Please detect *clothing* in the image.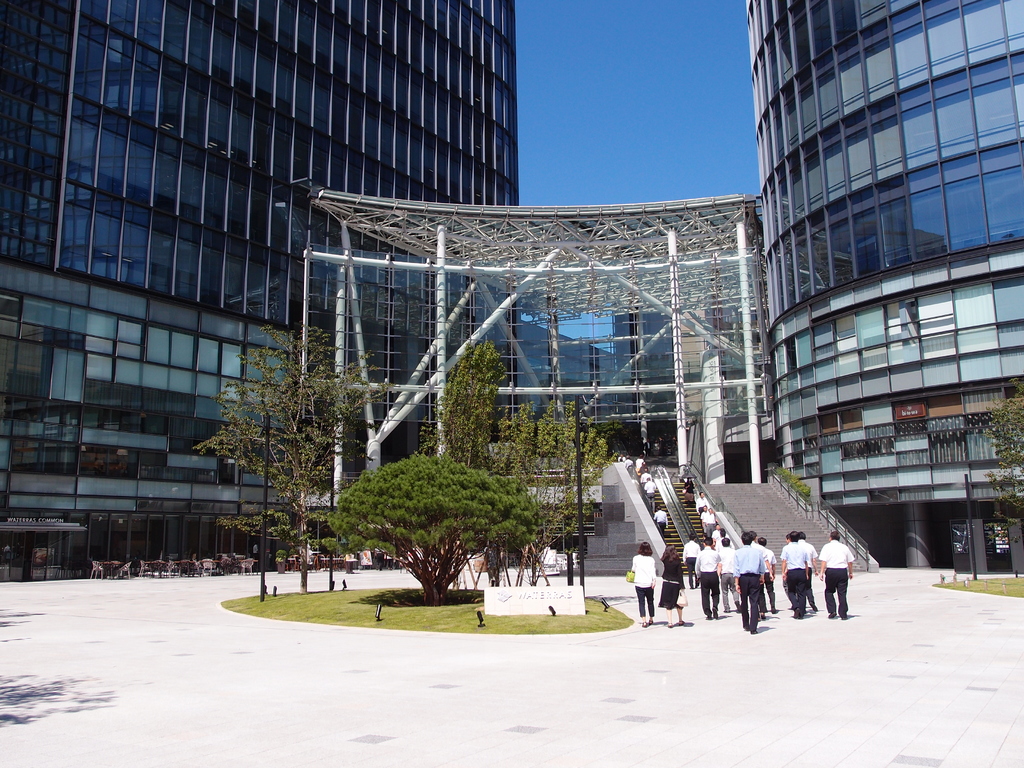
region(677, 542, 702, 563).
